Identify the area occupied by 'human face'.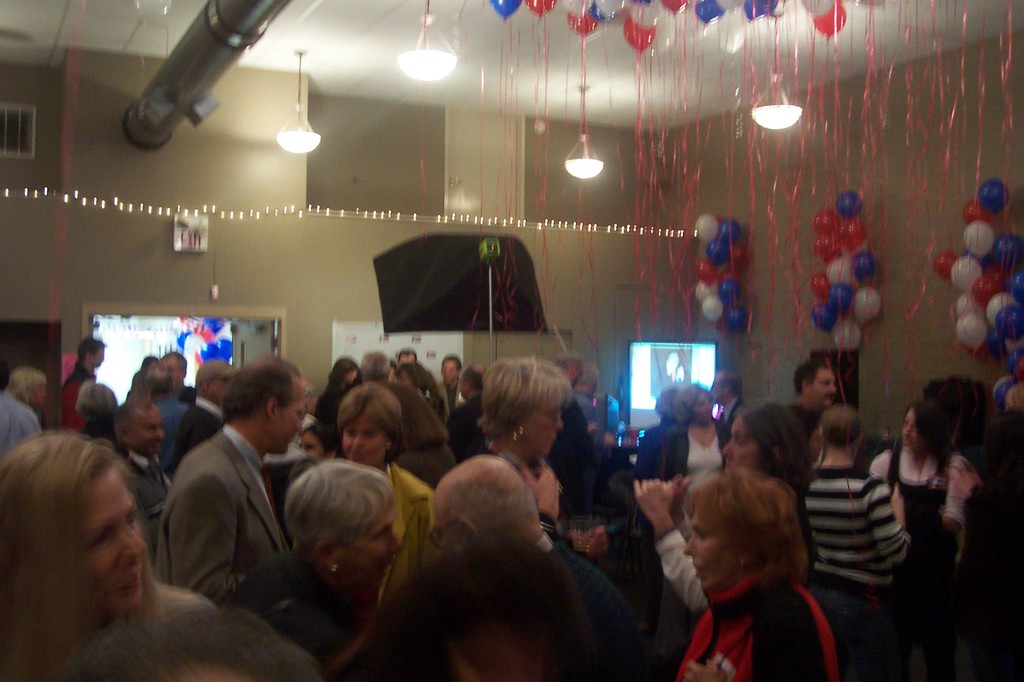
Area: bbox=(443, 365, 458, 386).
